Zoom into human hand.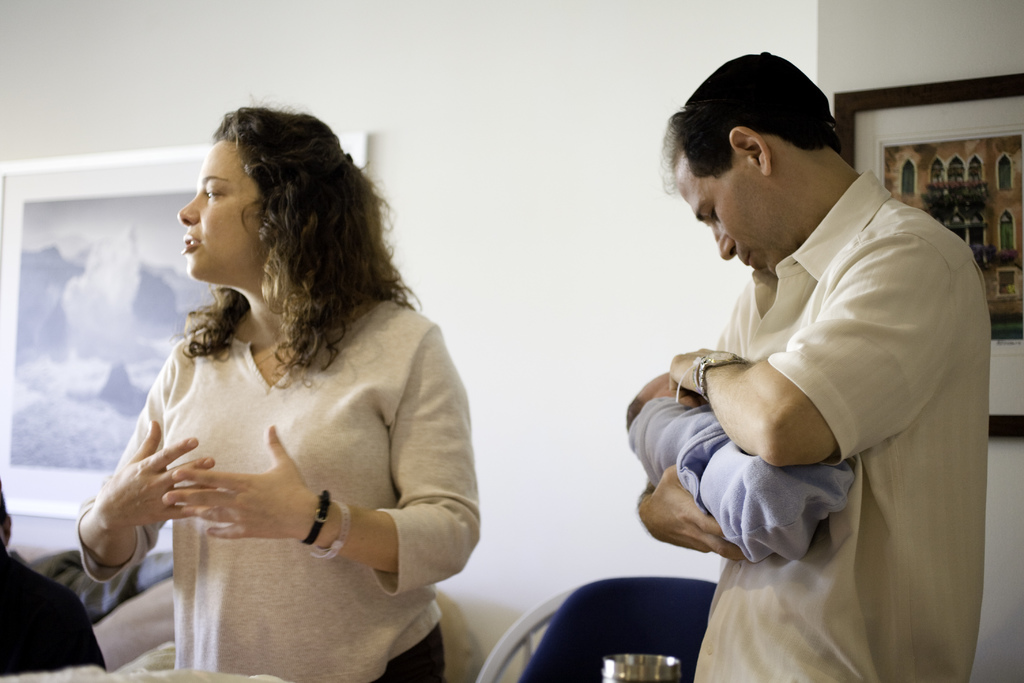
Zoom target: [x1=94, y1=418, x2=216, y2=528].
